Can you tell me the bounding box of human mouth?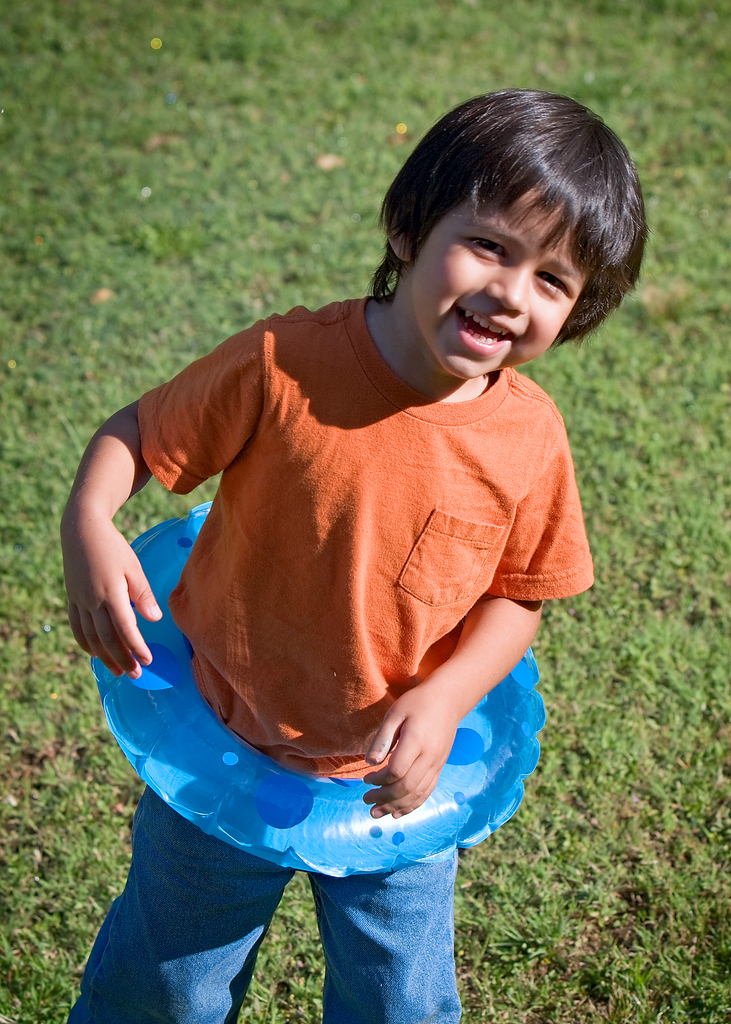
[451, 304, 526, 362].
